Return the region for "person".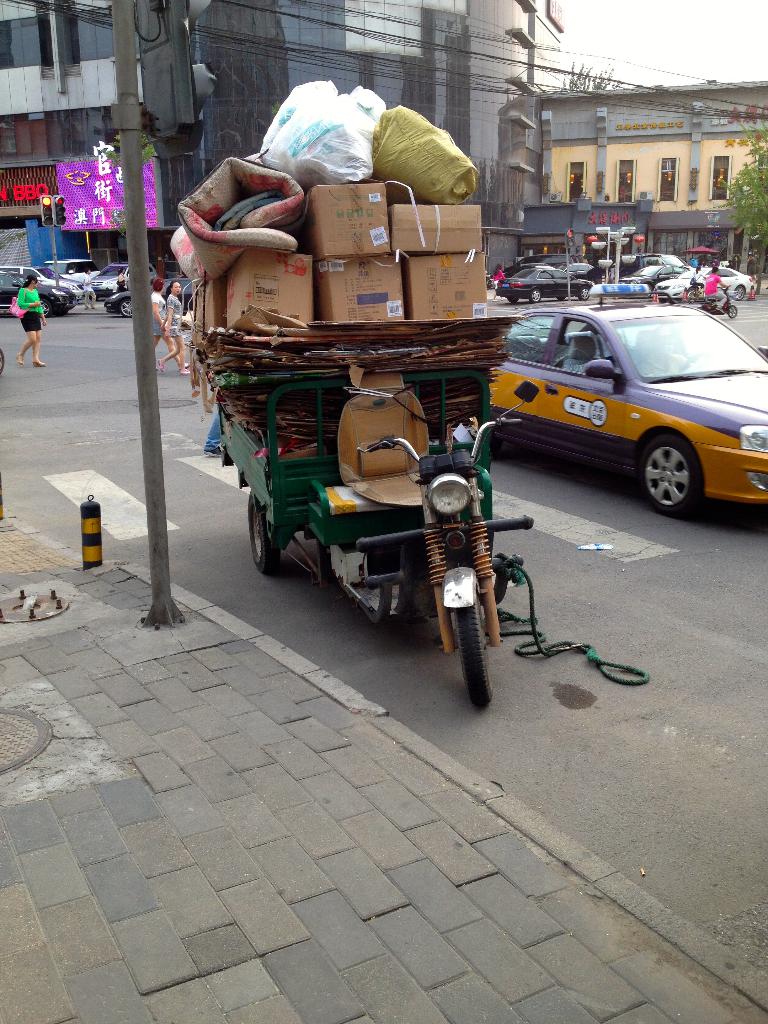
box=[114, 268, 124, 296].
